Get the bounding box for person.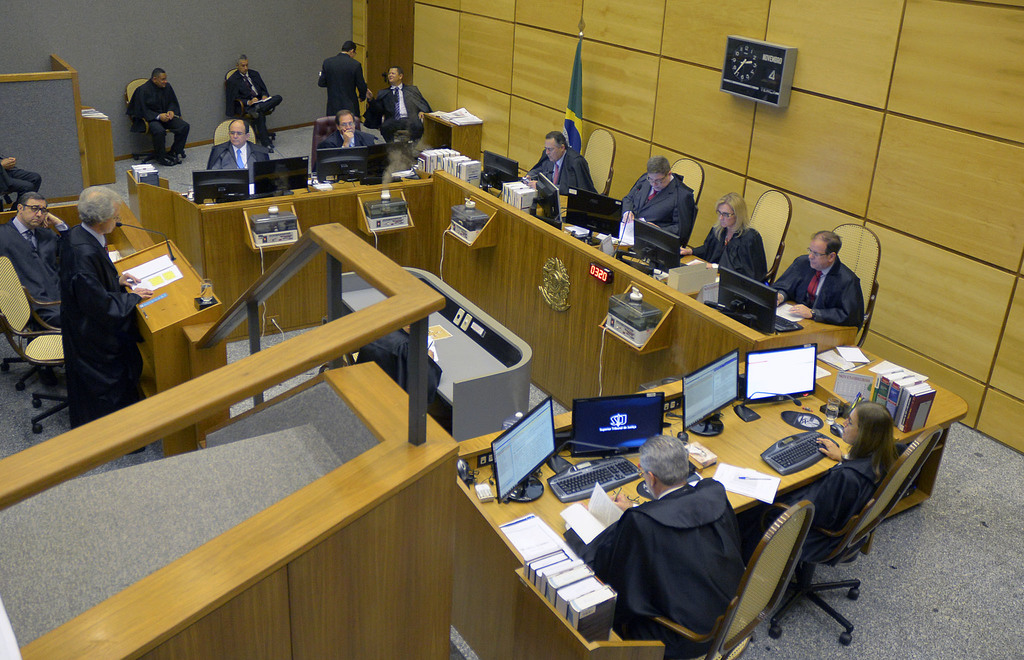
(left=222, top=53, right=280, bottom=154).
